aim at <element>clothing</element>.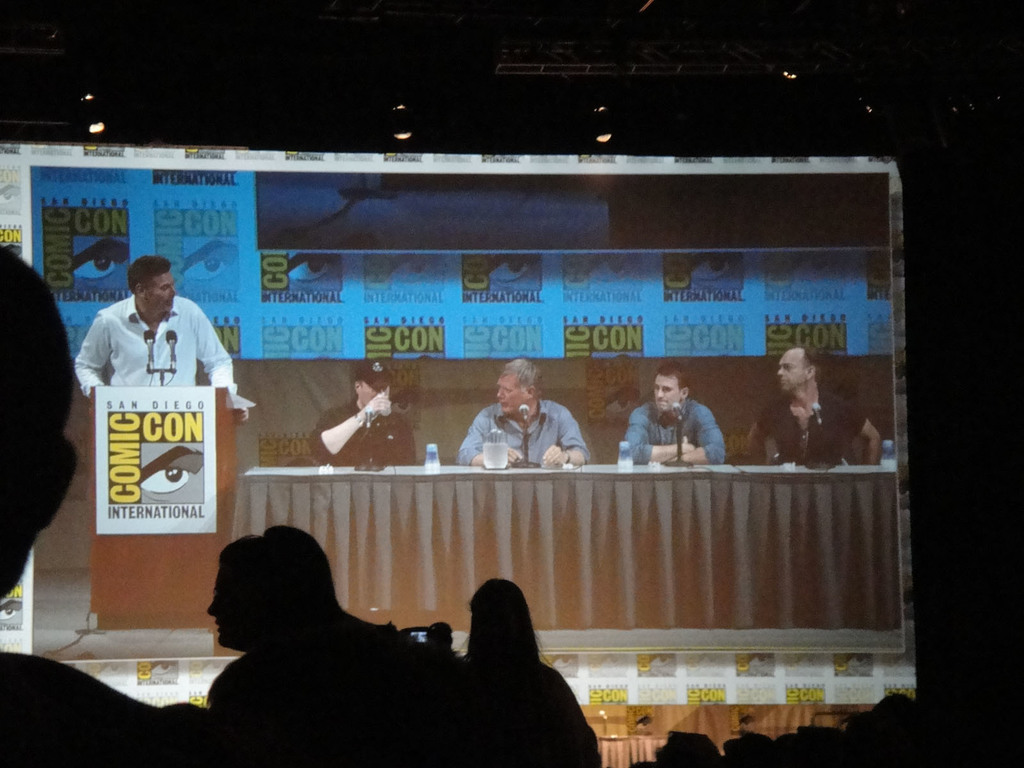
Aimed at pyautogui.locateOnScreen(758, 392, 867, 458).
